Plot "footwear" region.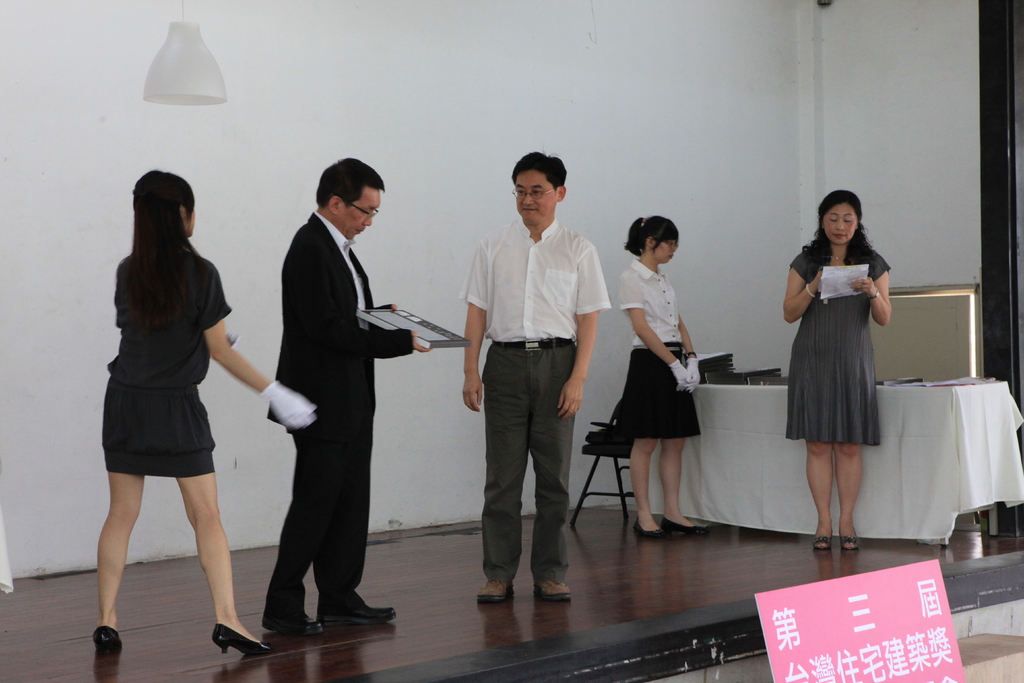
Plotted at 651/514/710/539.
